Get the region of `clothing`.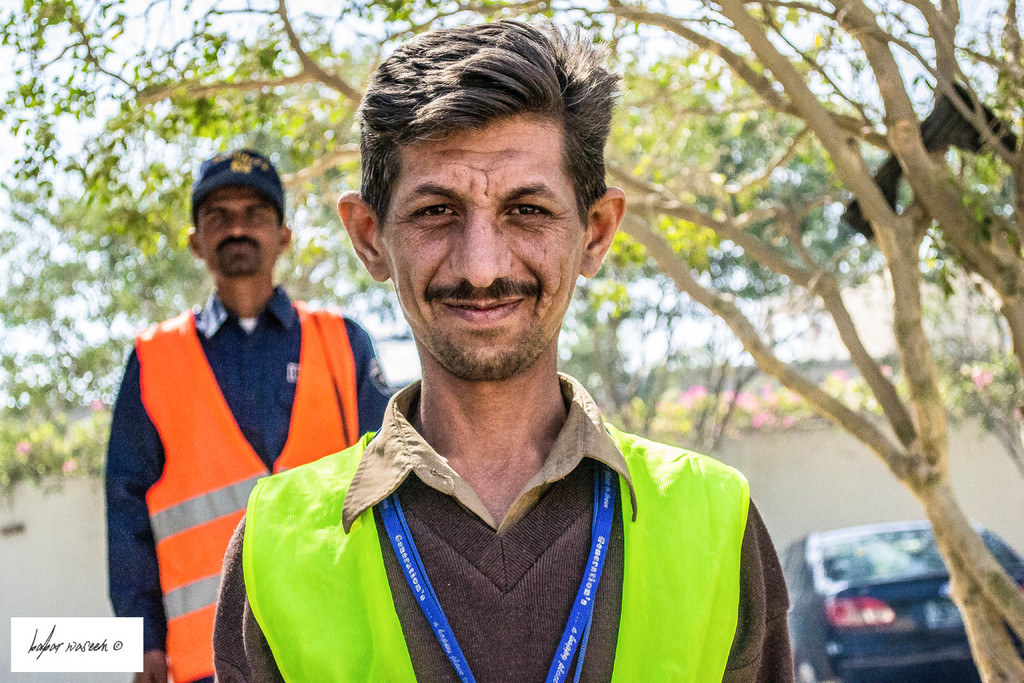
[x1=115, y1=233, x2=369, y2=659].
